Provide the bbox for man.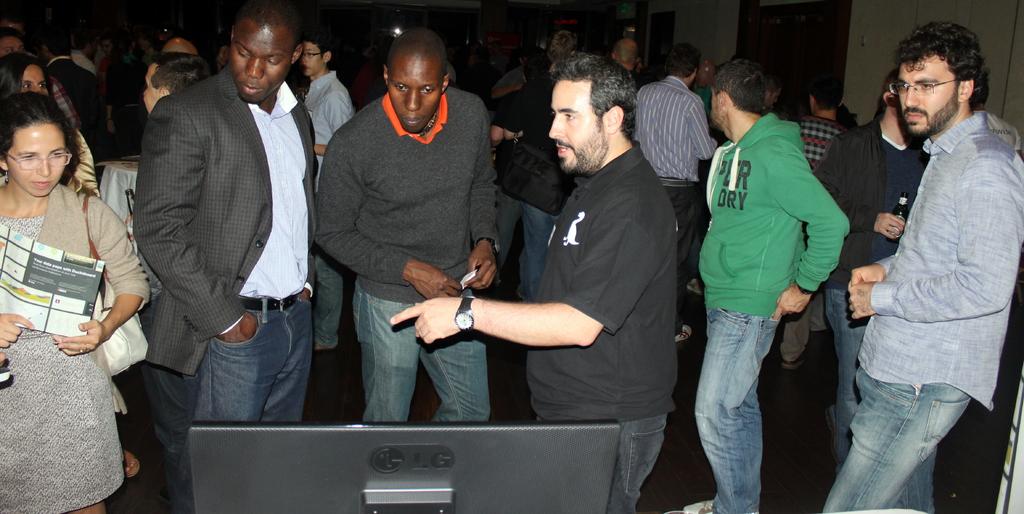
[left=71, top=35, right=96, bottom=77].
